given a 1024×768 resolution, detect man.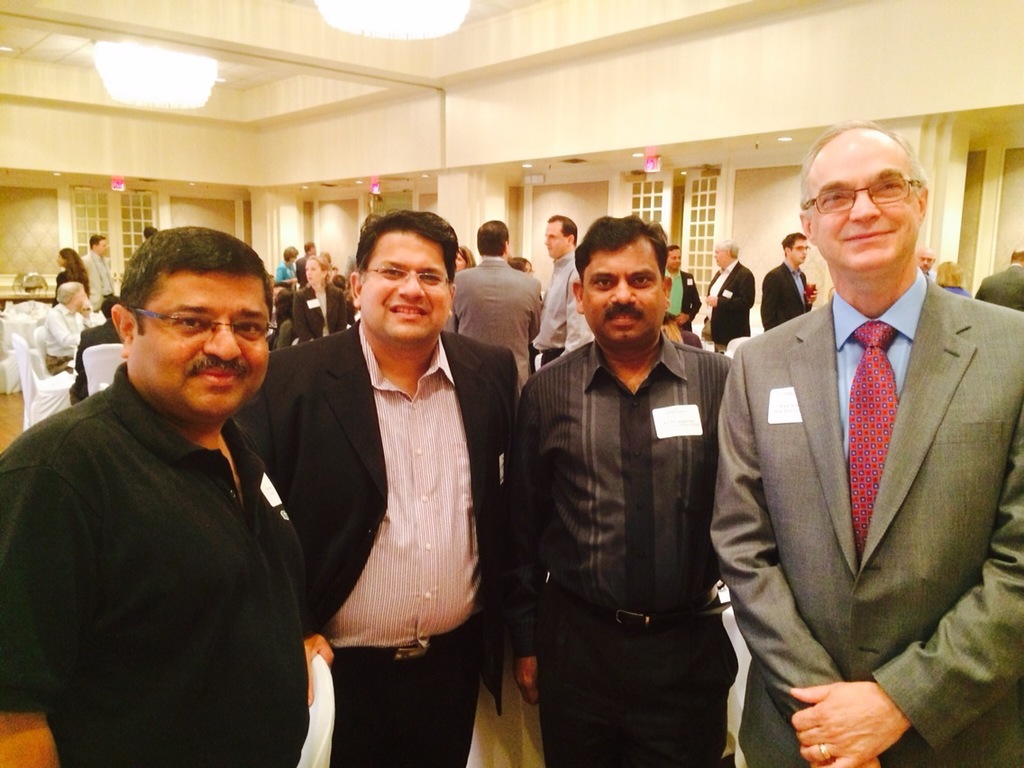
bbox=(291, 241, 338, 279).
